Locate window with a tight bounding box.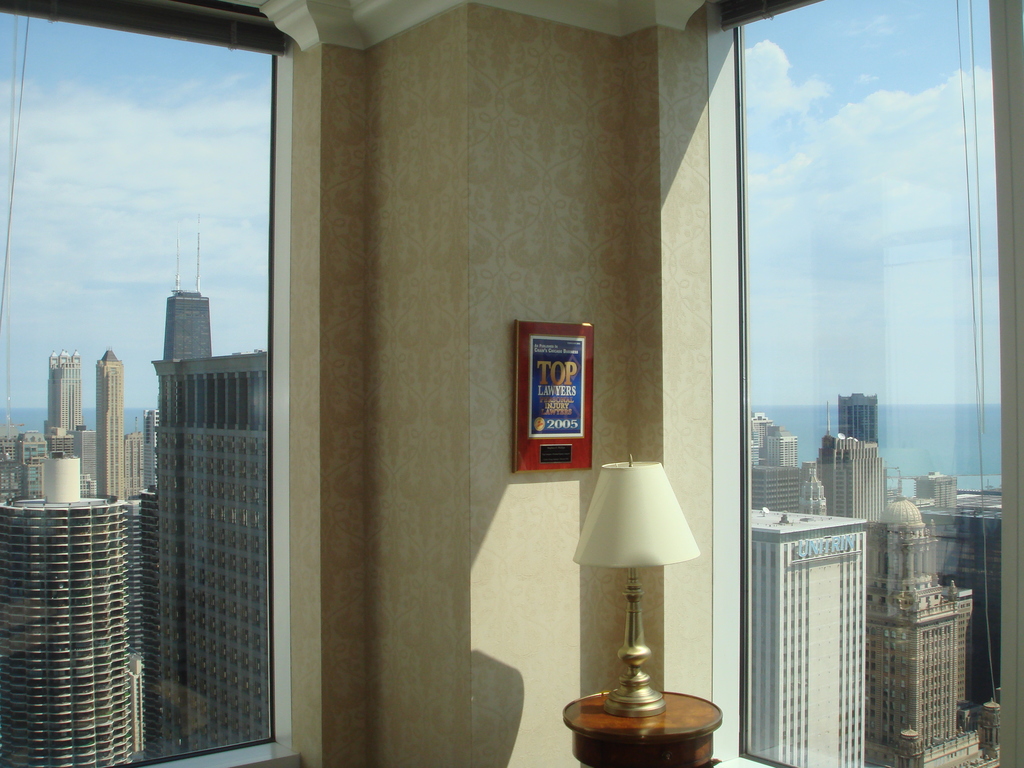
(148, 17, 1023, 680).
